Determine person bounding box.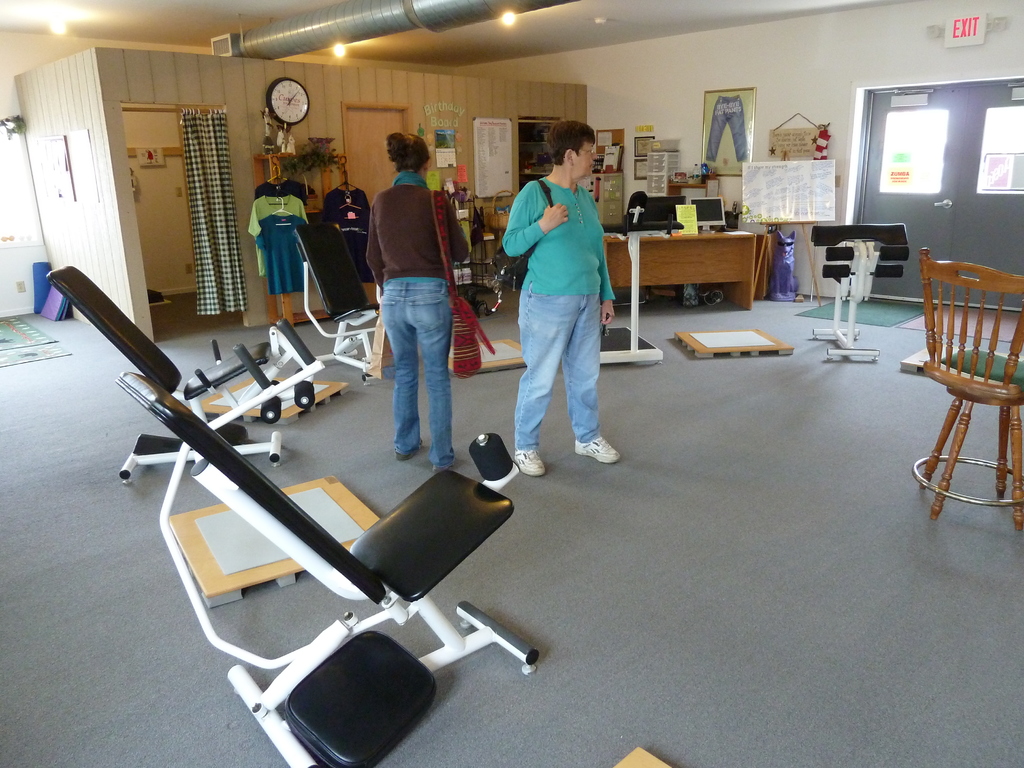
Determined: bbox=(499, 113, 616, 489).
